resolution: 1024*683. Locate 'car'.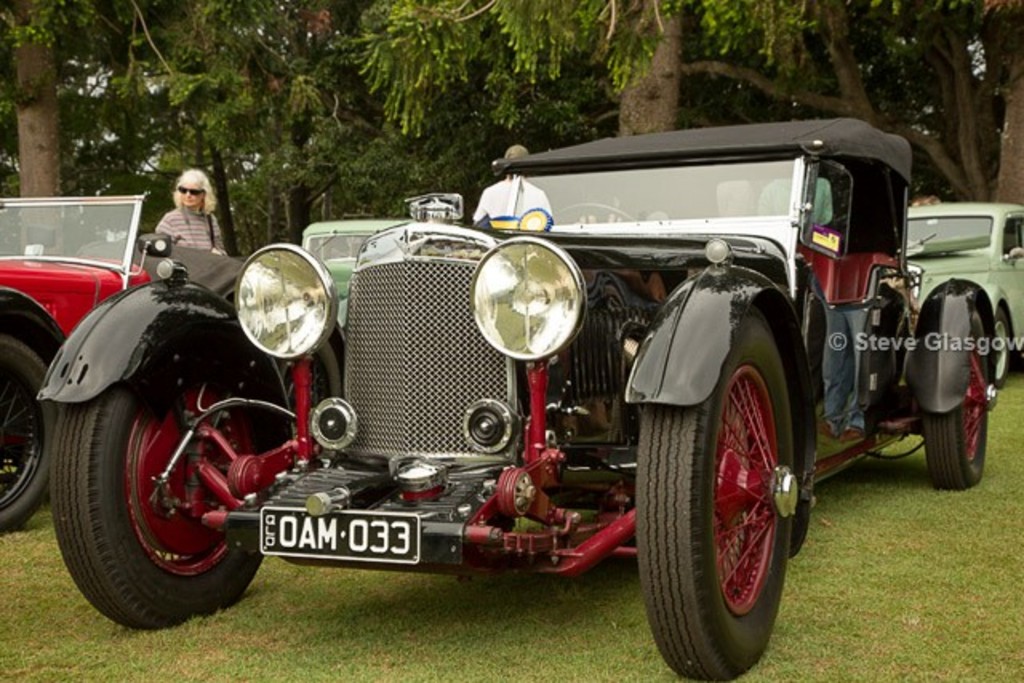
locate(30, 115, 997, 681).
